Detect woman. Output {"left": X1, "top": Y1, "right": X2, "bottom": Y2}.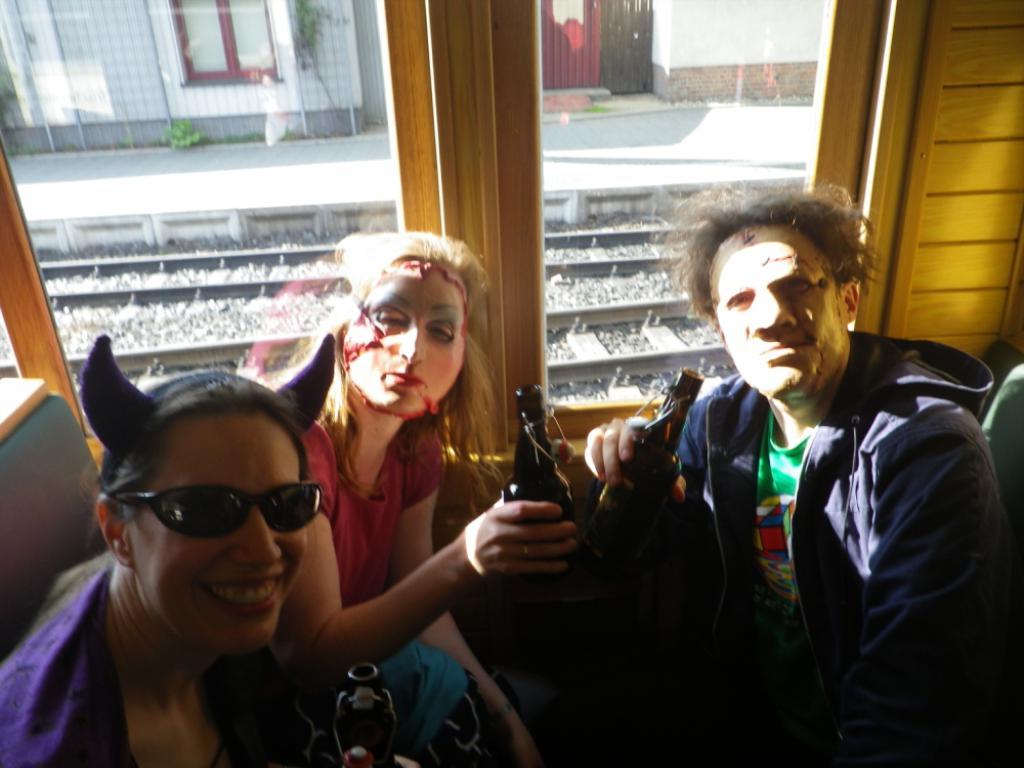
{"left": 270, "top": 228, "right": 585, "bottom": 767}.
